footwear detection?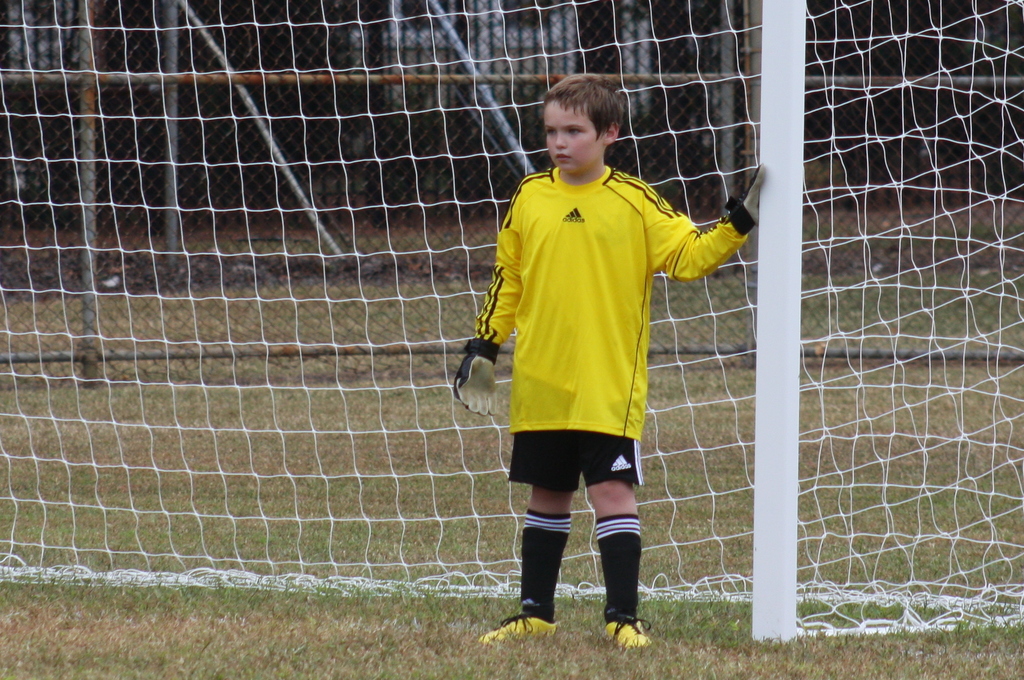
466:608:557:647
